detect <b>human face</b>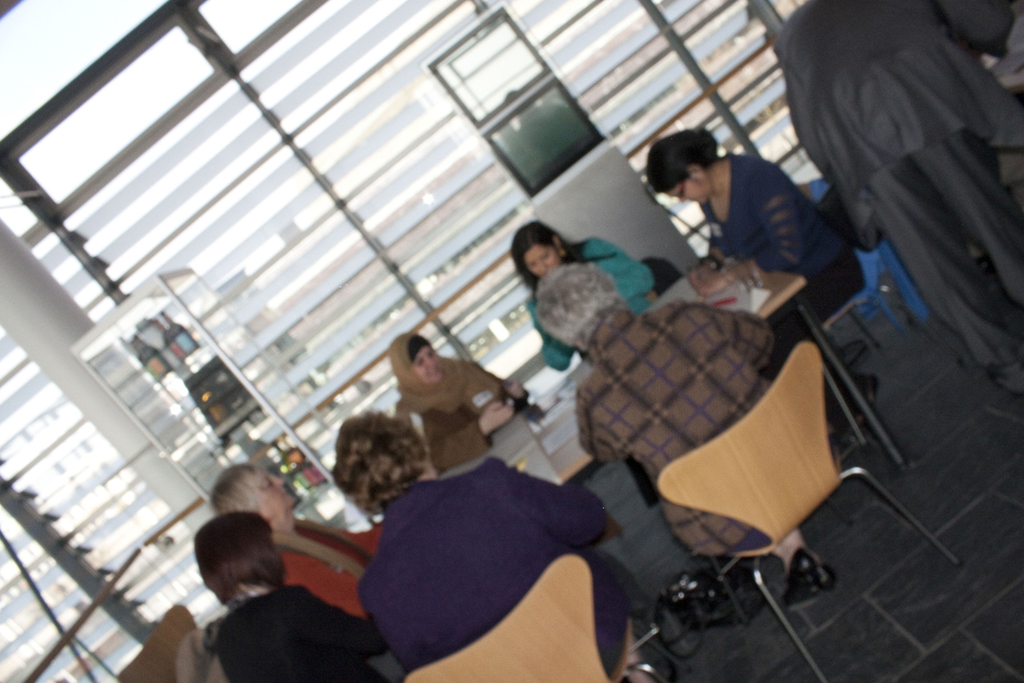
Rect(524, 246, 558, 281)
